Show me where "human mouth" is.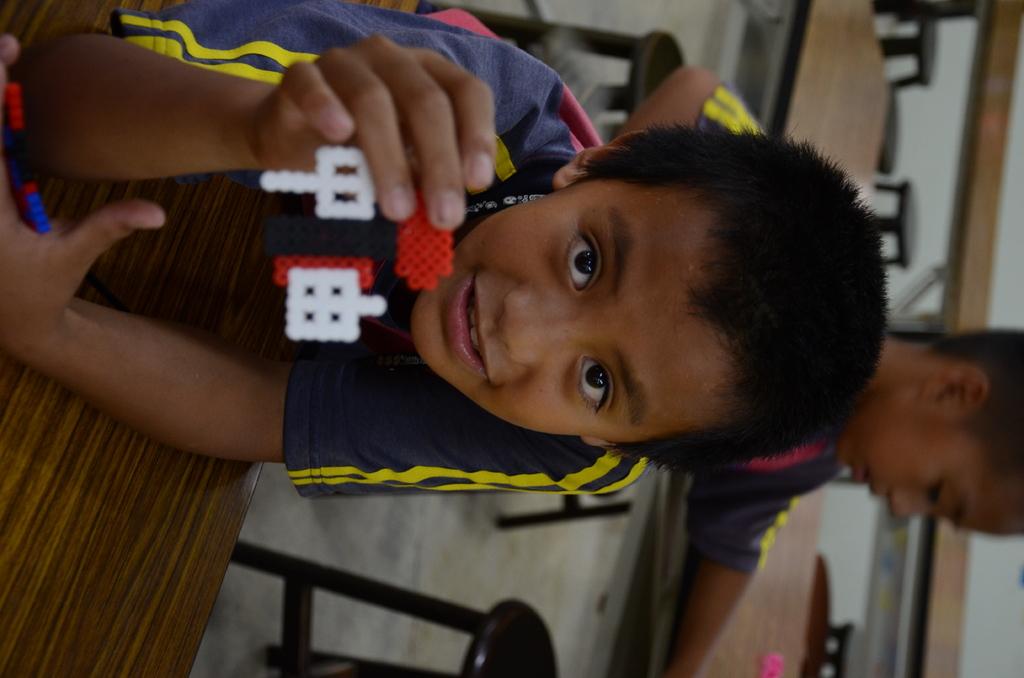
"human mouth" is at 853:464:879:499.
